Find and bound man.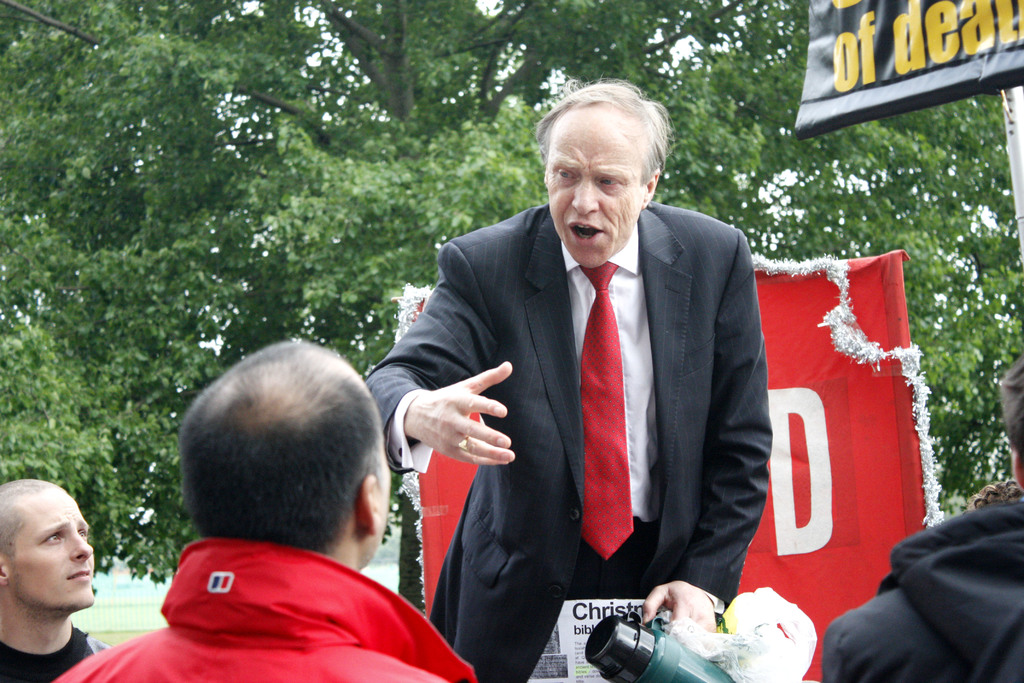
Bound: crop(0, 478, 115, 682).
